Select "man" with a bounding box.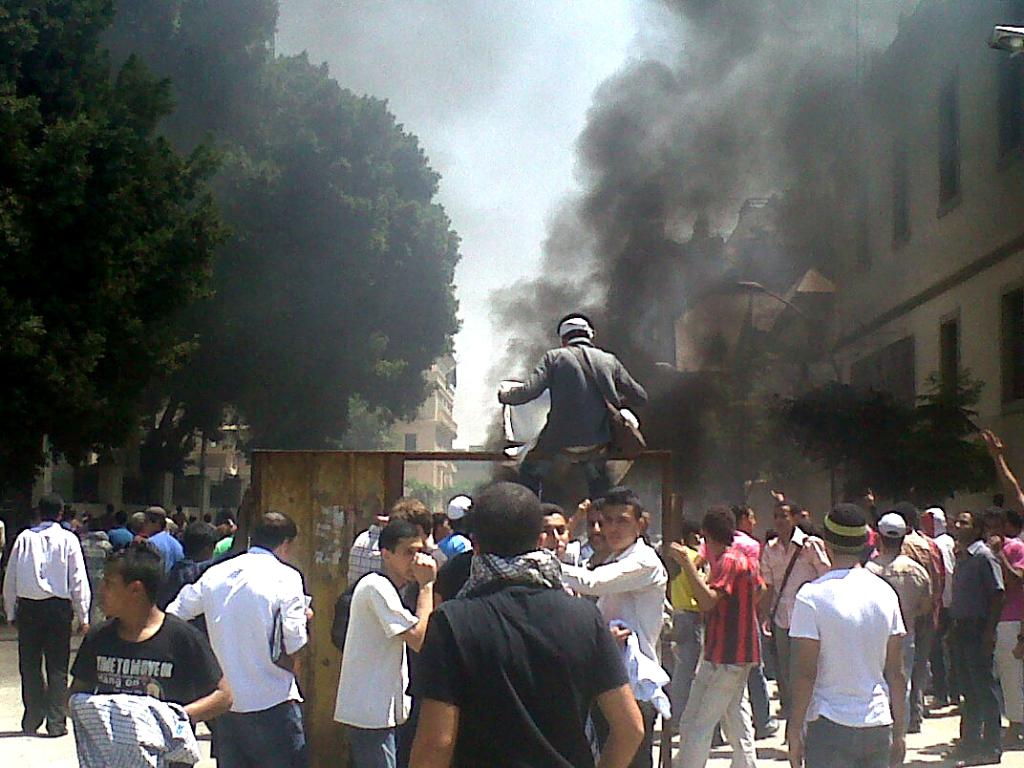
left=139, top=503, right=186, bottom=574.
